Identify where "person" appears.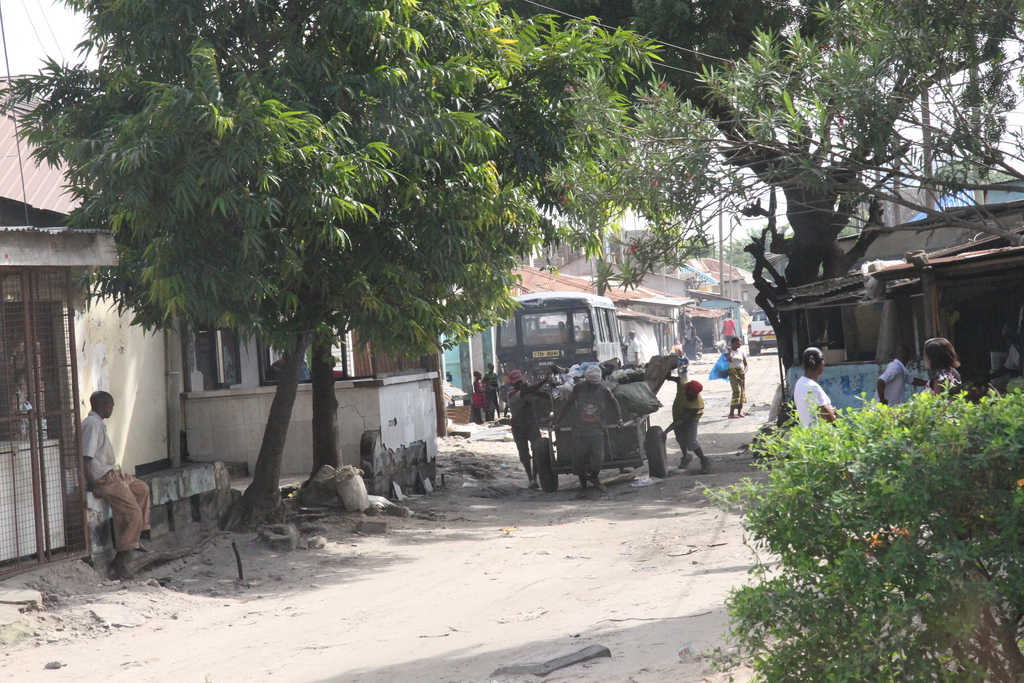
Appears at bbox=(868, 332, 931, 407).
